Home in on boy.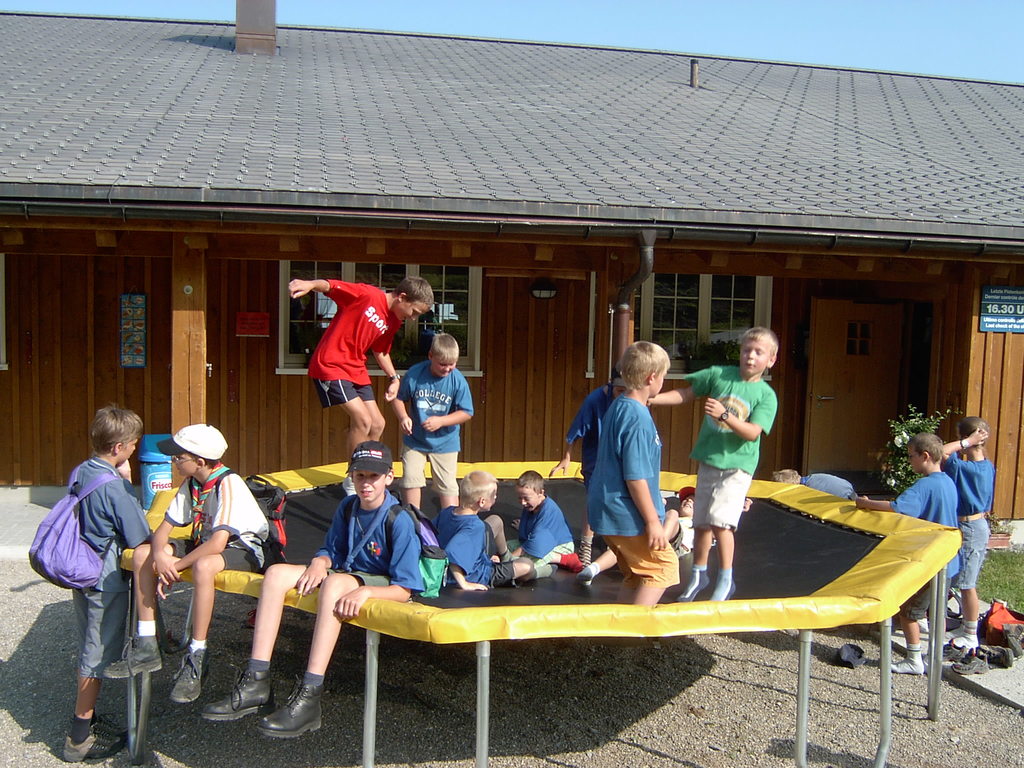
Homed in at [941, 417, 996, 661].
